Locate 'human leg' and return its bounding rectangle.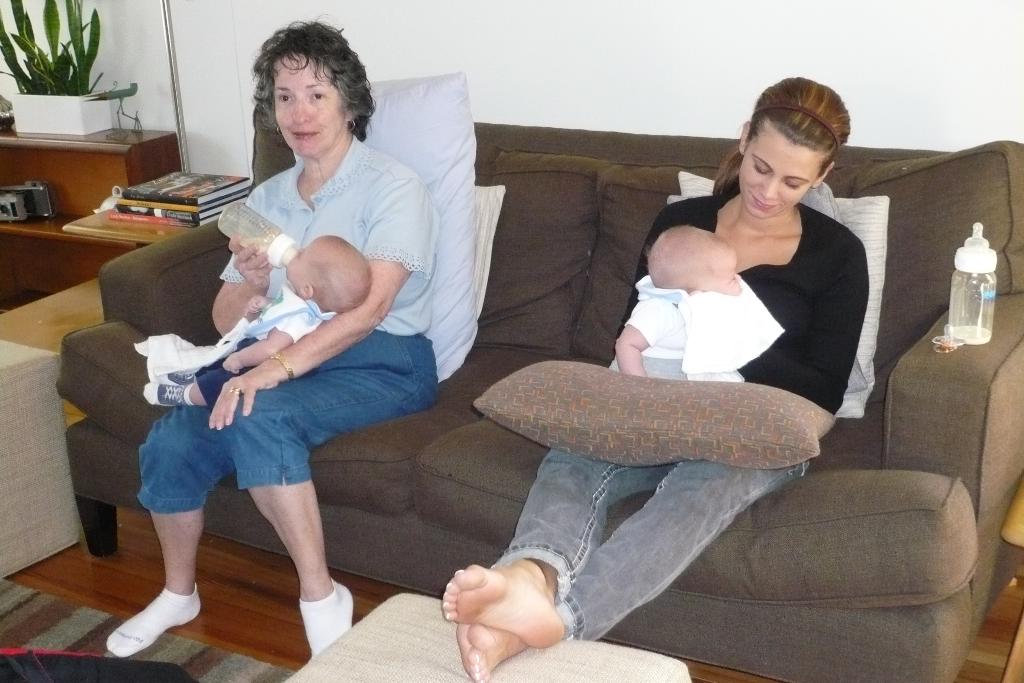
104 403 215 666.
